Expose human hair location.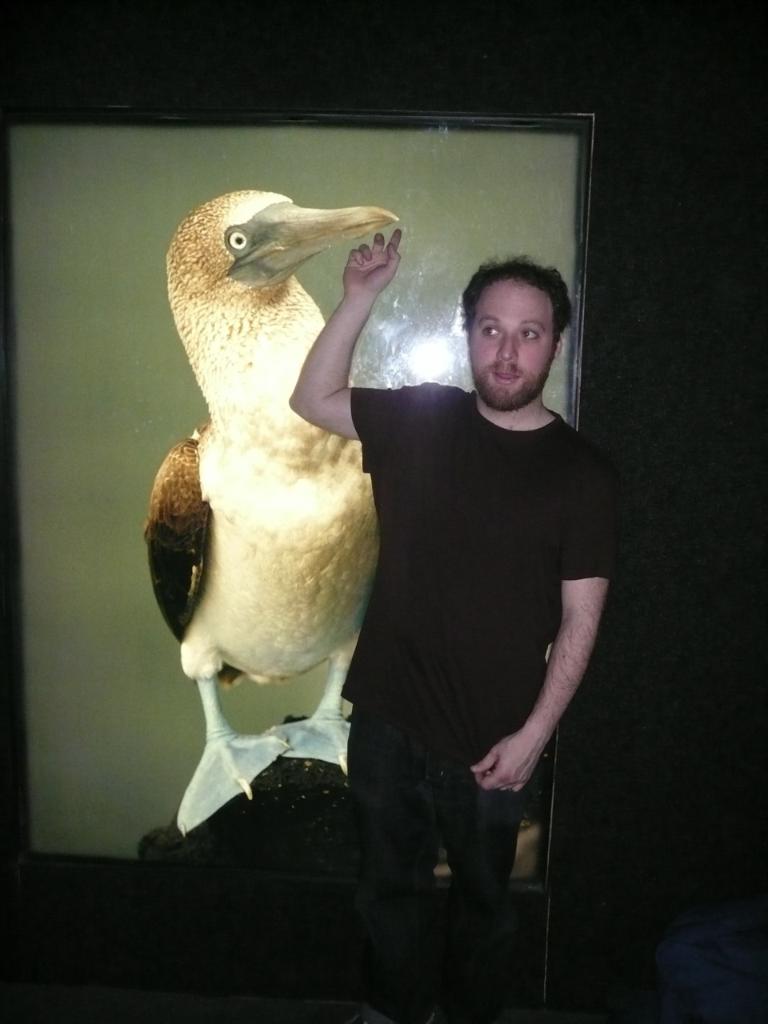
Exposed at rect(461, 251, 570, 322).
